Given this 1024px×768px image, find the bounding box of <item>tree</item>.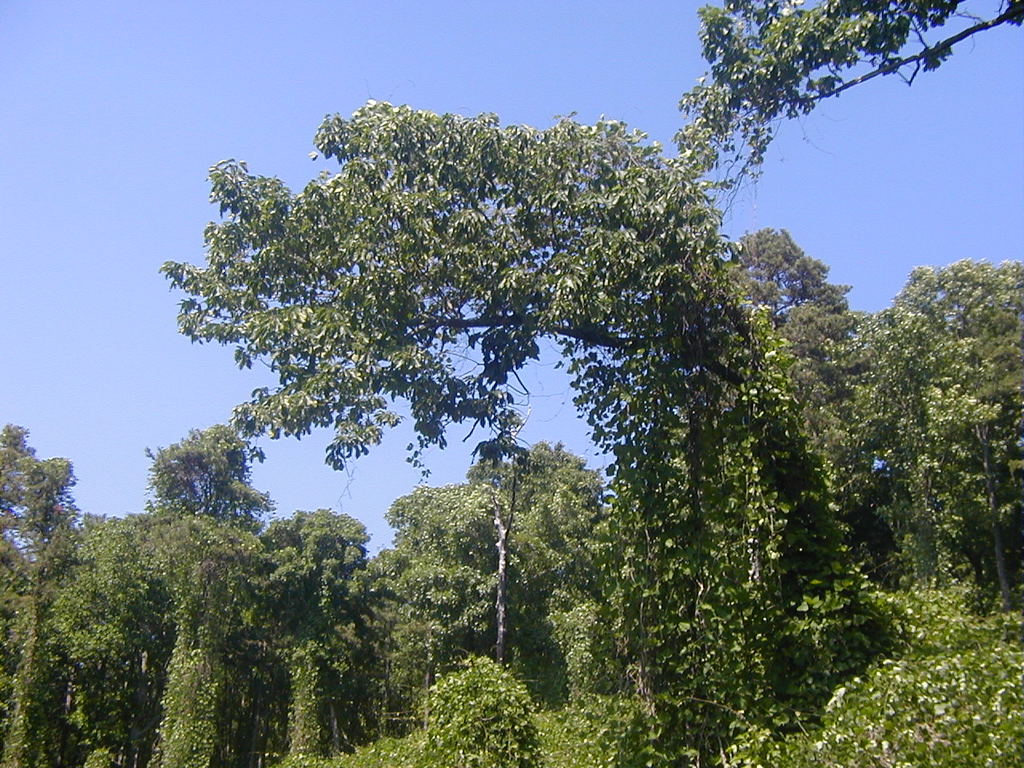
{"x1": 0, "y1": 419, "x2": 106, "y2": 641}.
